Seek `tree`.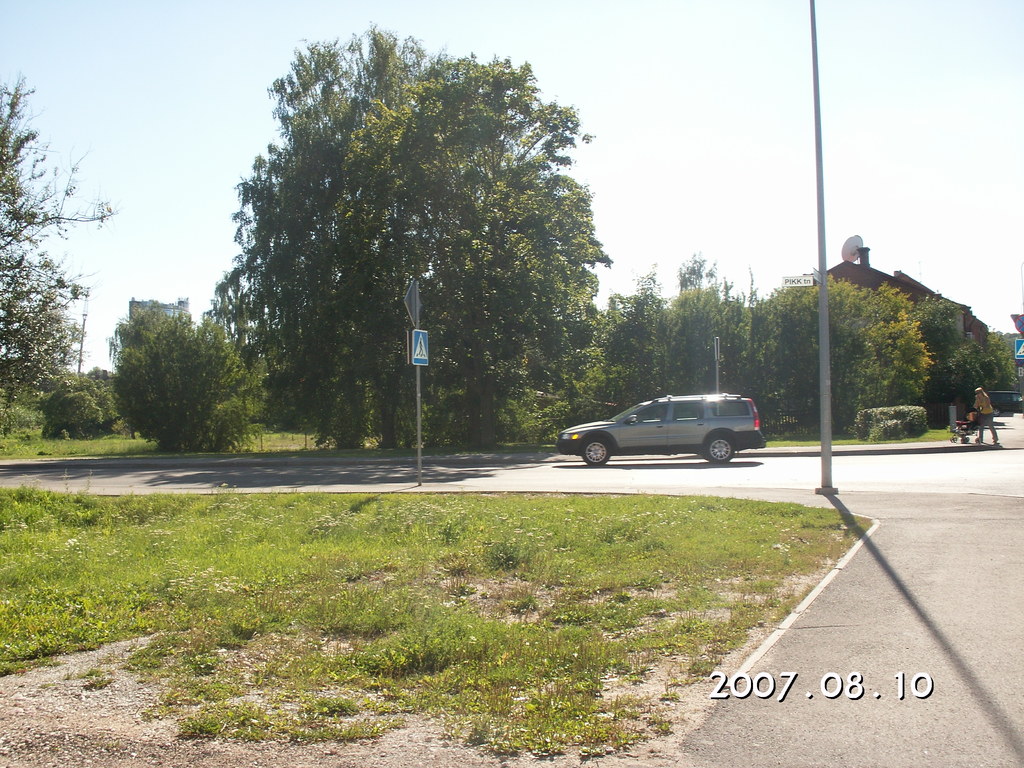
[662, 257, 779, 442].
